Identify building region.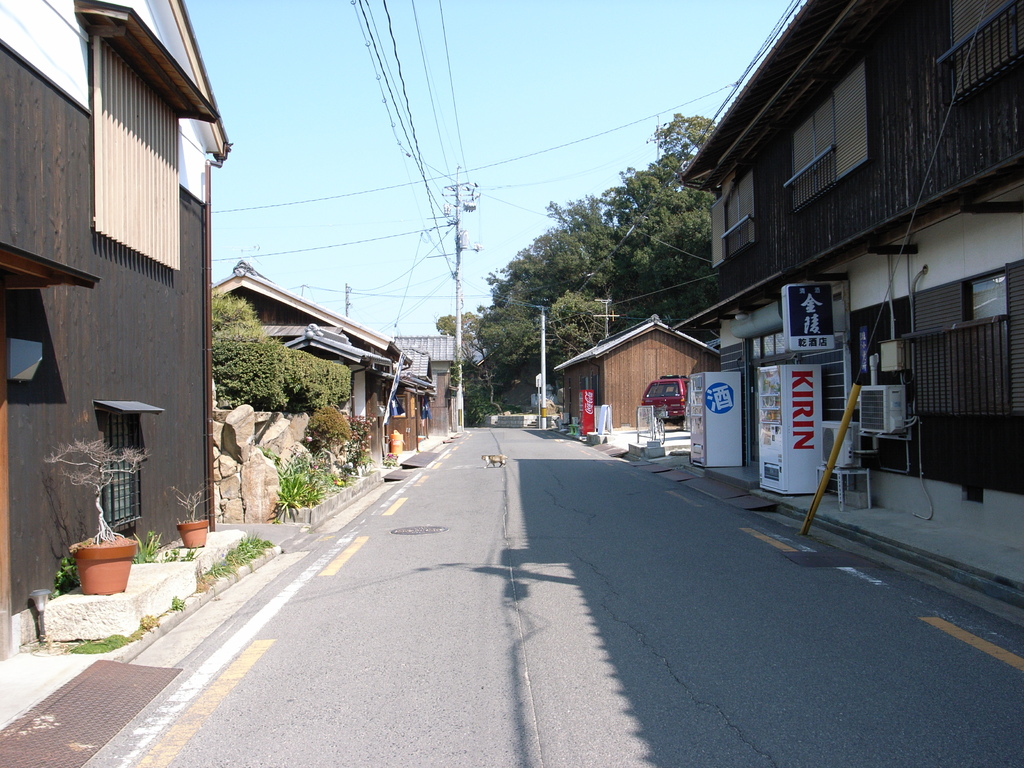
Region: (390, 332, 465, 431).
